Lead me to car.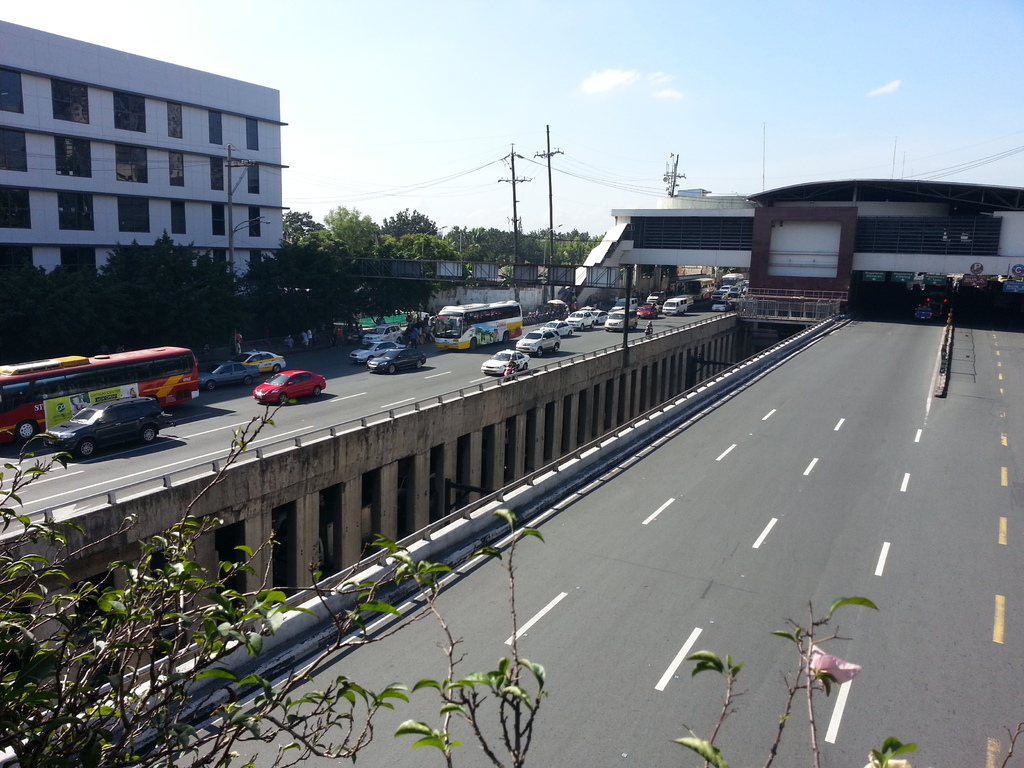
Lead to box=[346, 341, 407, 362].
